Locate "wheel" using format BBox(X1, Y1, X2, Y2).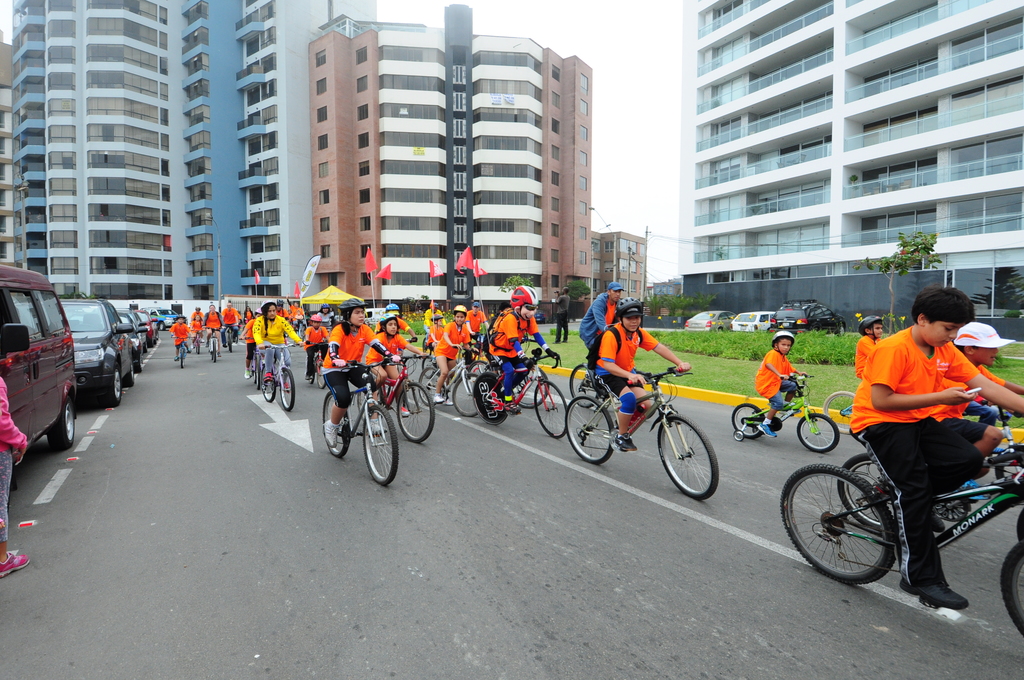
BBox(532, 381, 573, 440).
